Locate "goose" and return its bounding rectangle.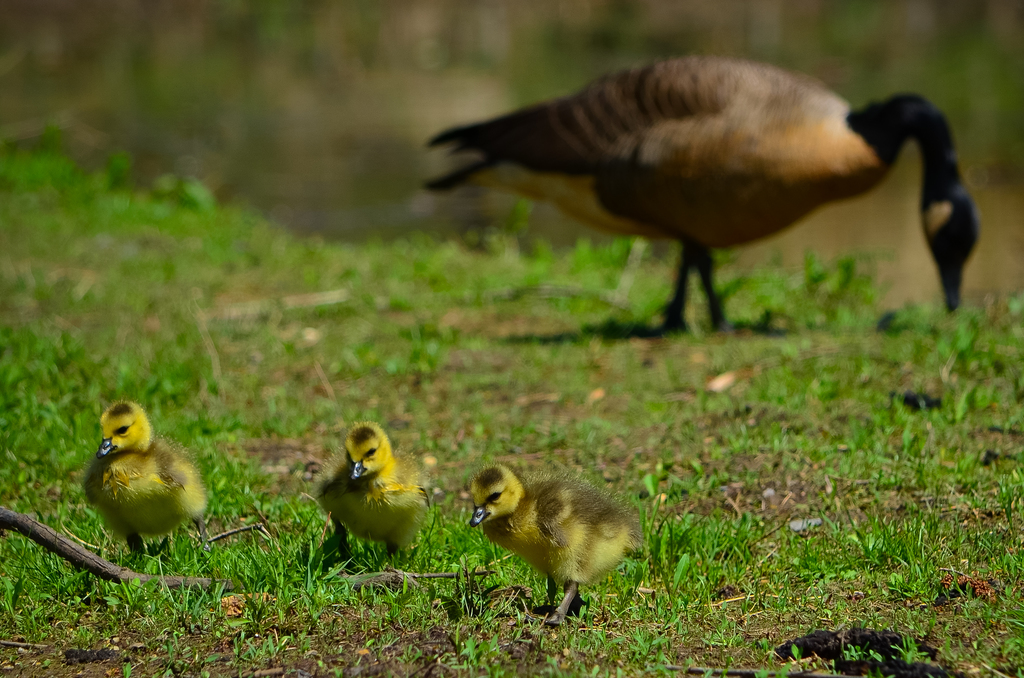
bbox(471, 462, 644, 626).
